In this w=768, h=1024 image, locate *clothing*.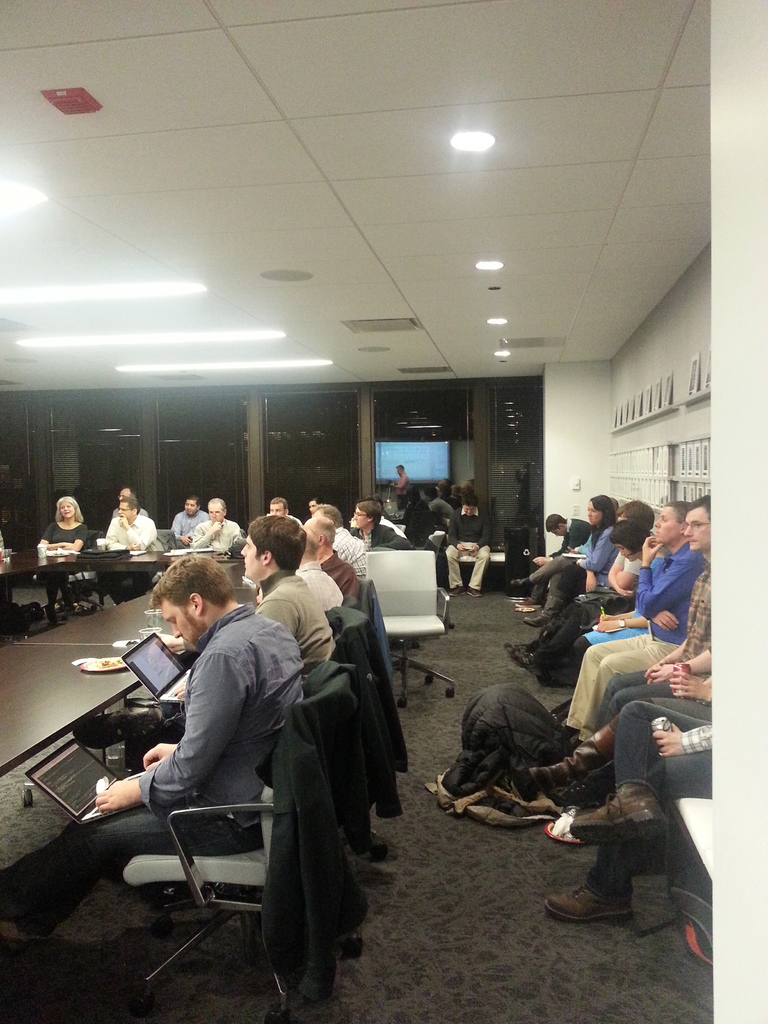
Bounding box: 428, 494, 449, 529.
